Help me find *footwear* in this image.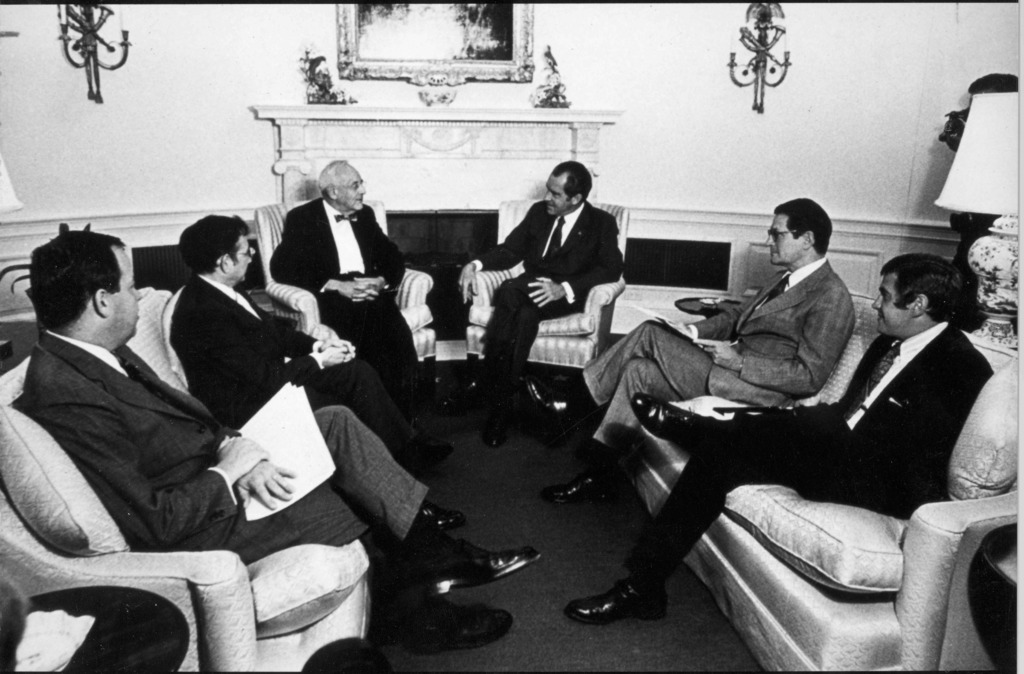
Found it: {"left": 565, "top": 579, "right": 671, "bottom": 622}.
